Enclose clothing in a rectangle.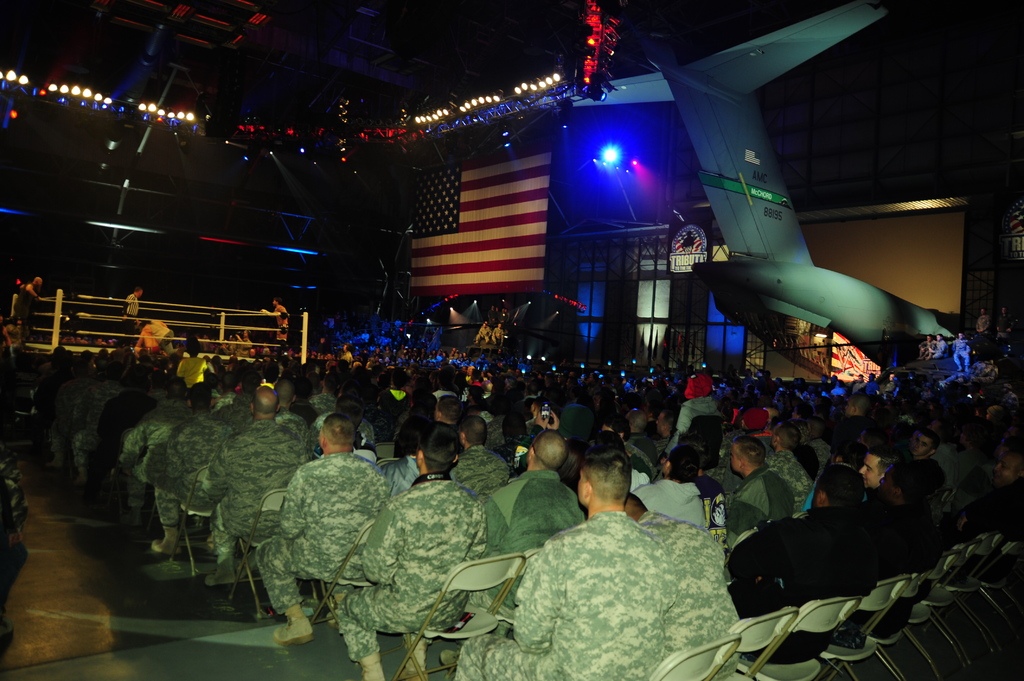
(x1=672, y1=396, x2=719, y2=453).
